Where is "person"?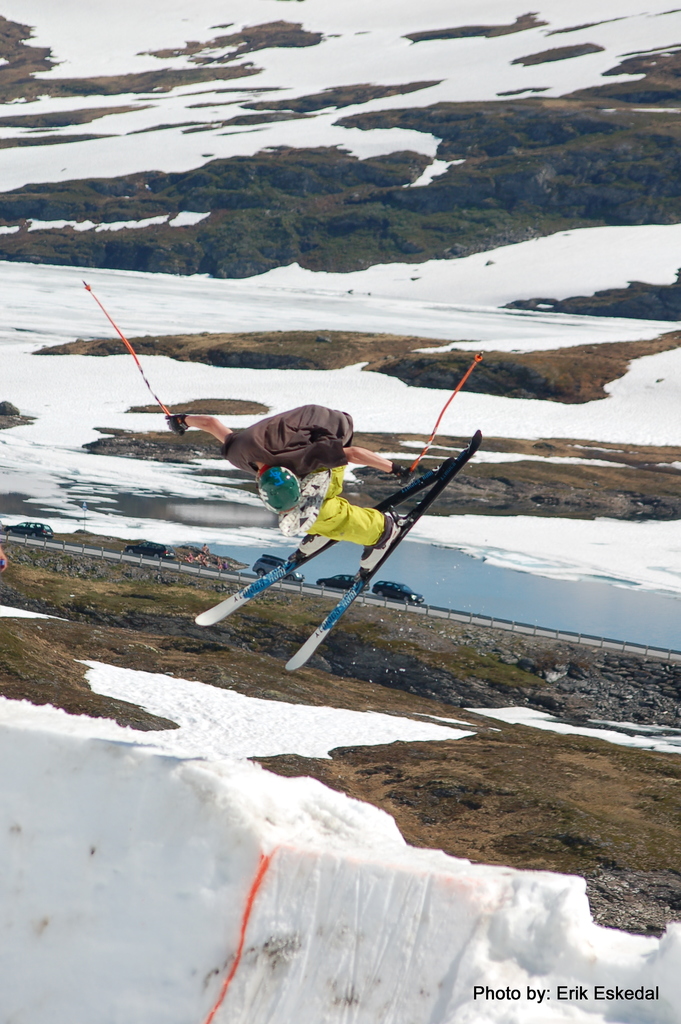
198,390,411,588.
